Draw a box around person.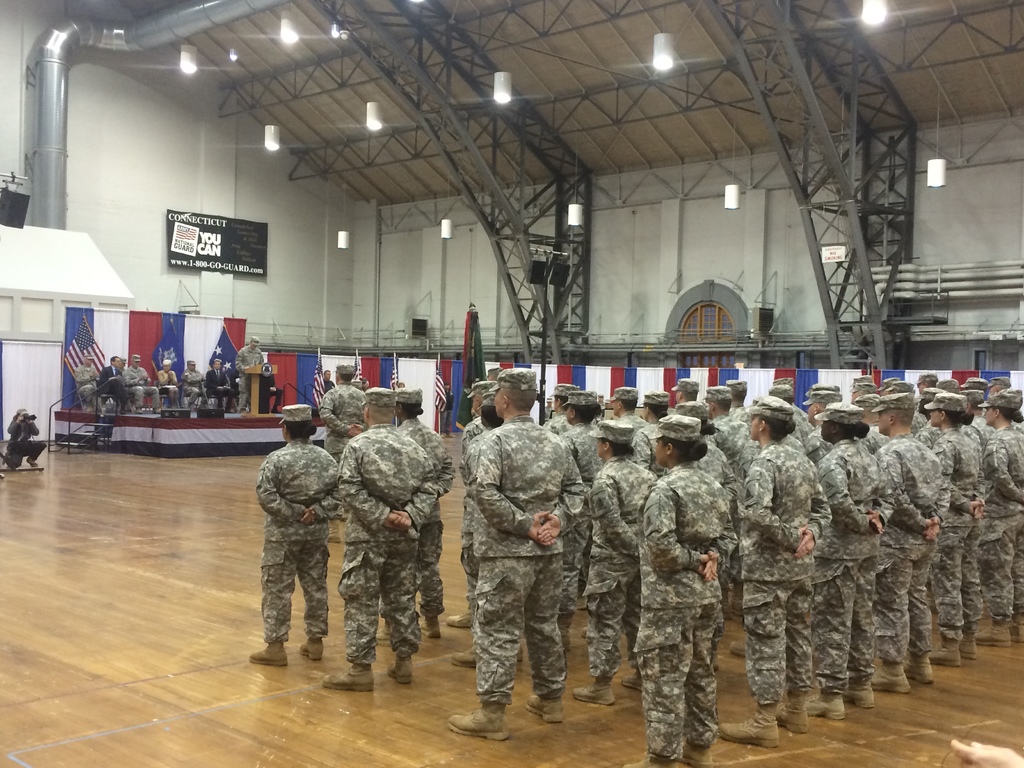
x1=256, y1=410, x2=341, y2=676.
